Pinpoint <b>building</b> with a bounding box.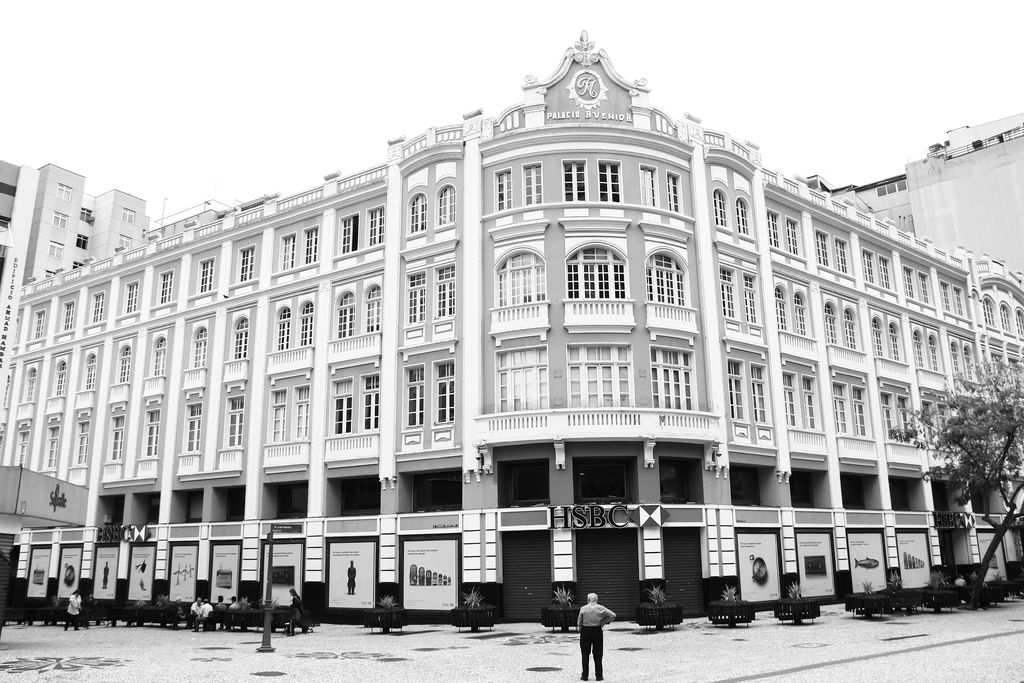
(left=0, top=28, right=1023, bottom=630).
